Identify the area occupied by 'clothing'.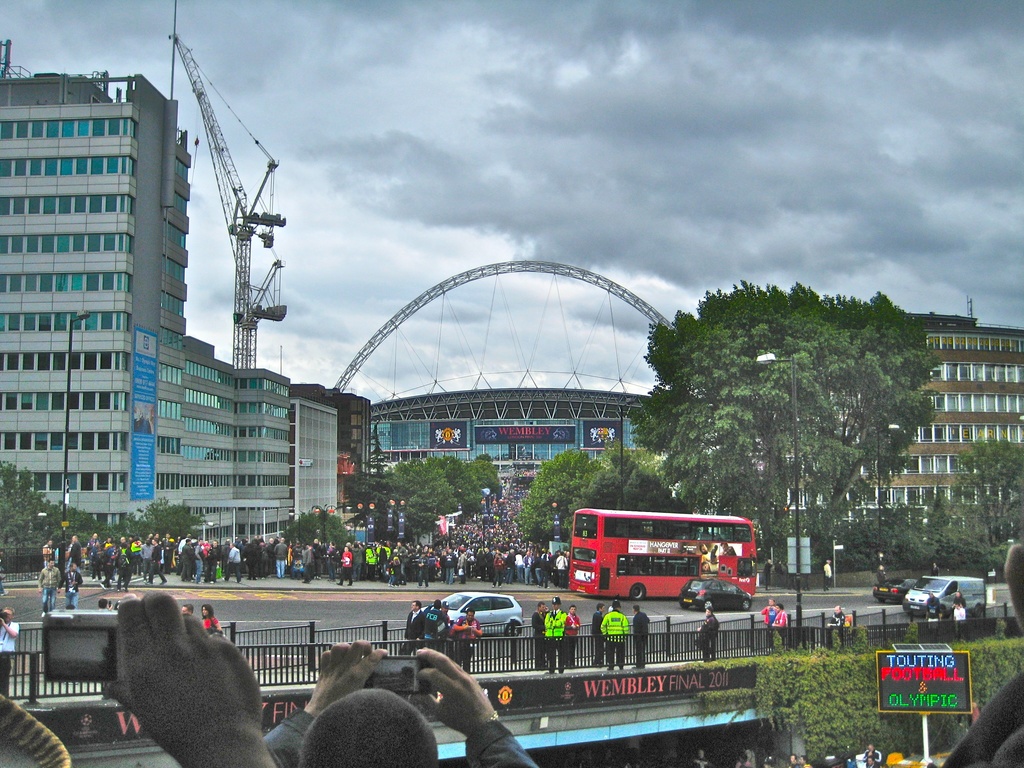
Area: {"left": 262, "top": 704, "right": 536, "bottom": 767}.
